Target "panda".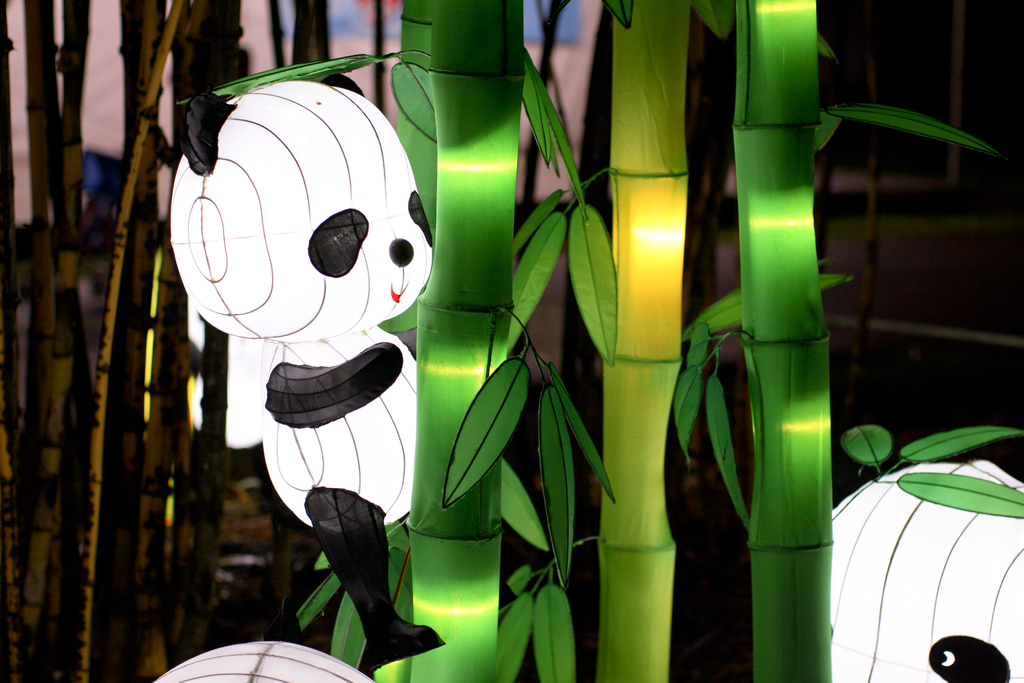
Target region: (left=168, top=67, right=430, bottom=673).
